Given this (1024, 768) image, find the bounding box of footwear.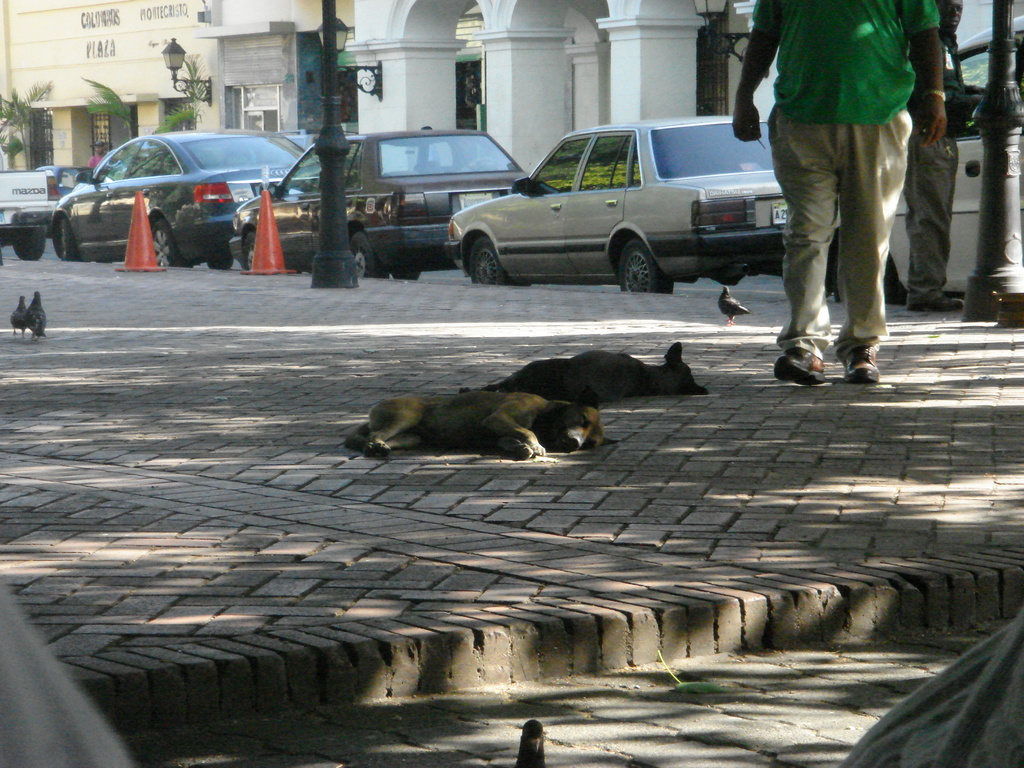
[left=884, top=287, right=922, bottom=308].
